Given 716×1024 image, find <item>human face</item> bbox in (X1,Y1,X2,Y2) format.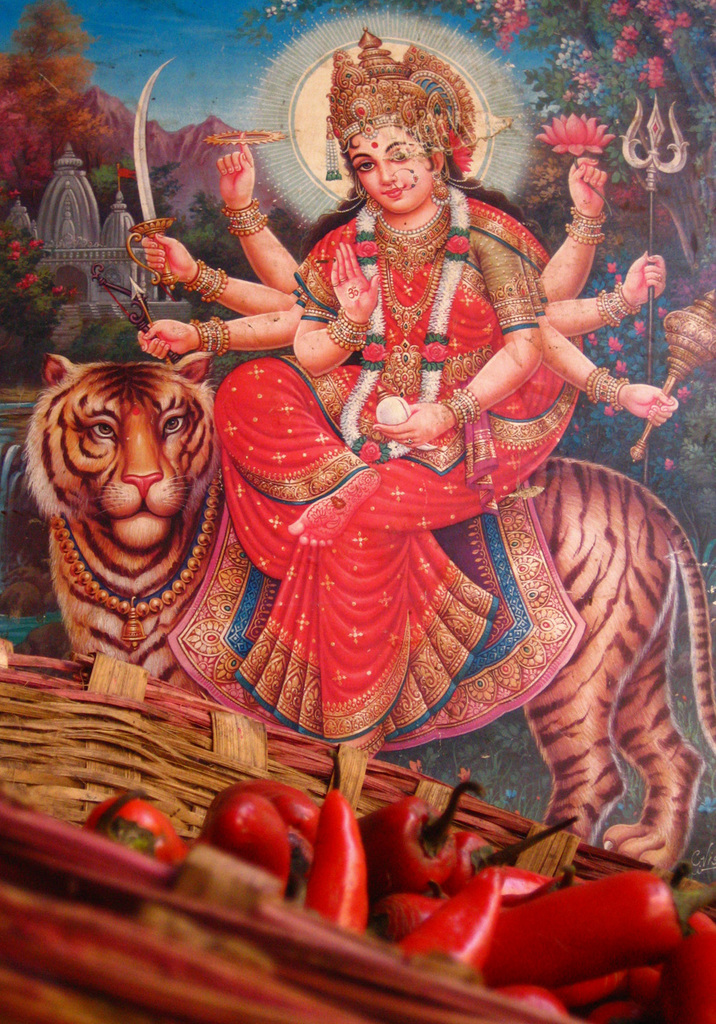
(345,126,436,217).
